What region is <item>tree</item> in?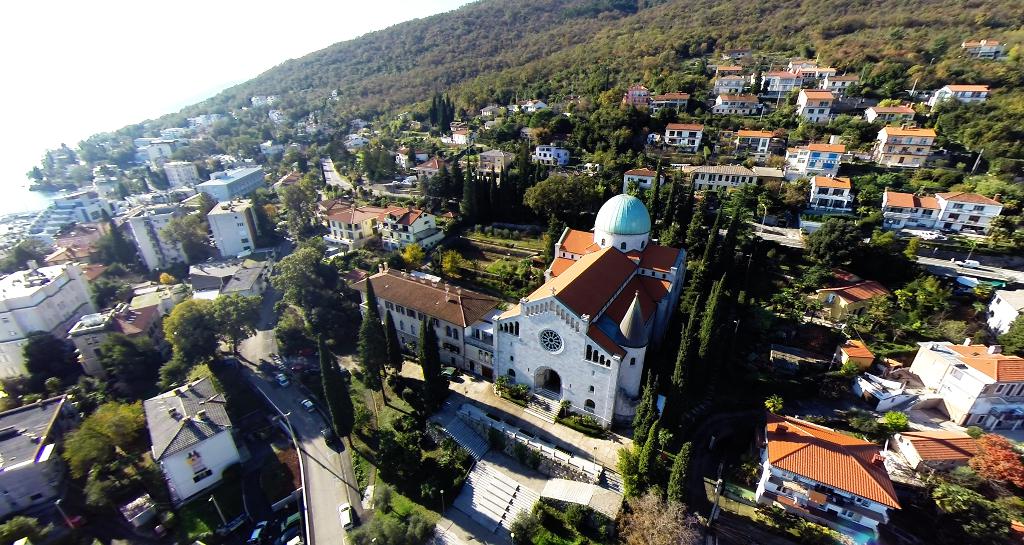
[left=795, top=207, right=859, bottom=263].
